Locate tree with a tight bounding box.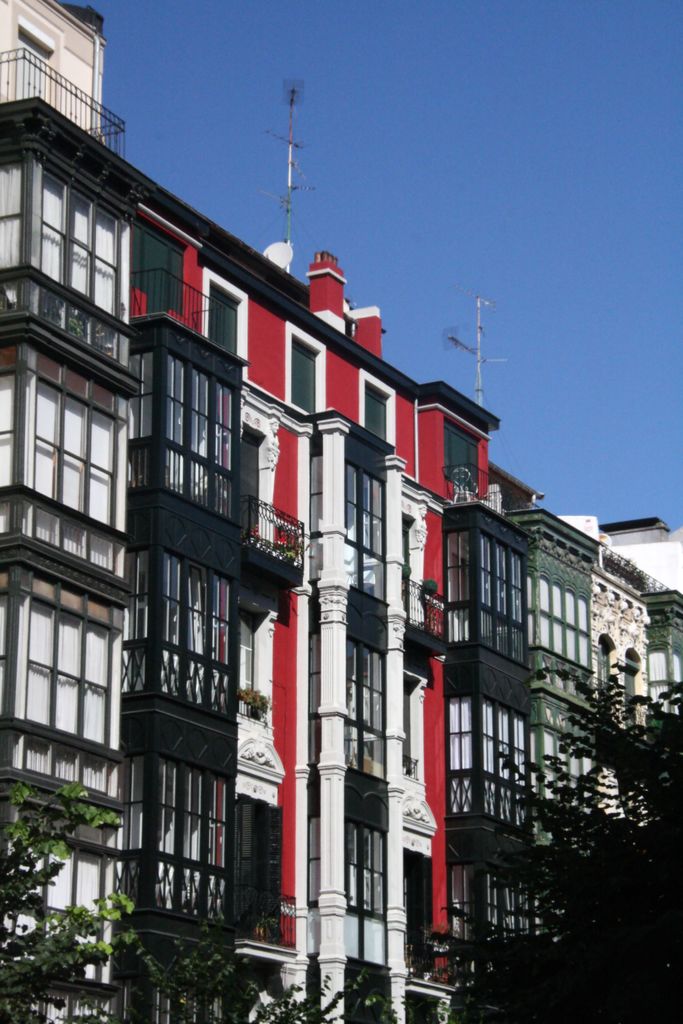
122:929:238:1023.
